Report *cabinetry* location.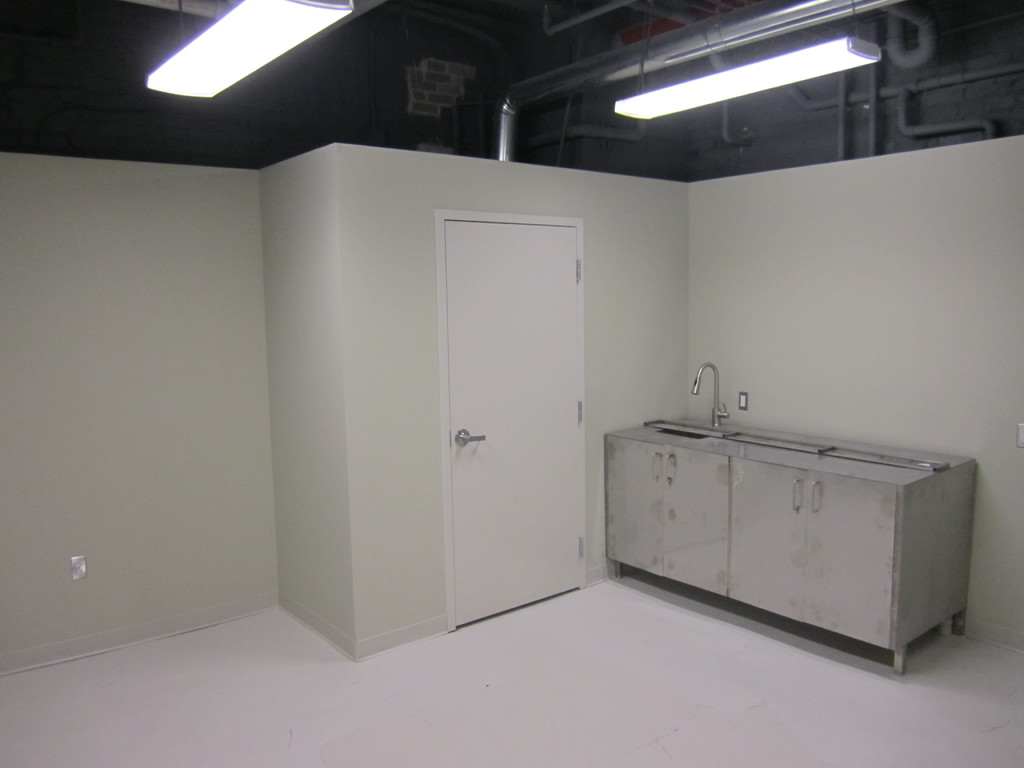
Report: x1=587, y1=410, x2=938, y2=679.
